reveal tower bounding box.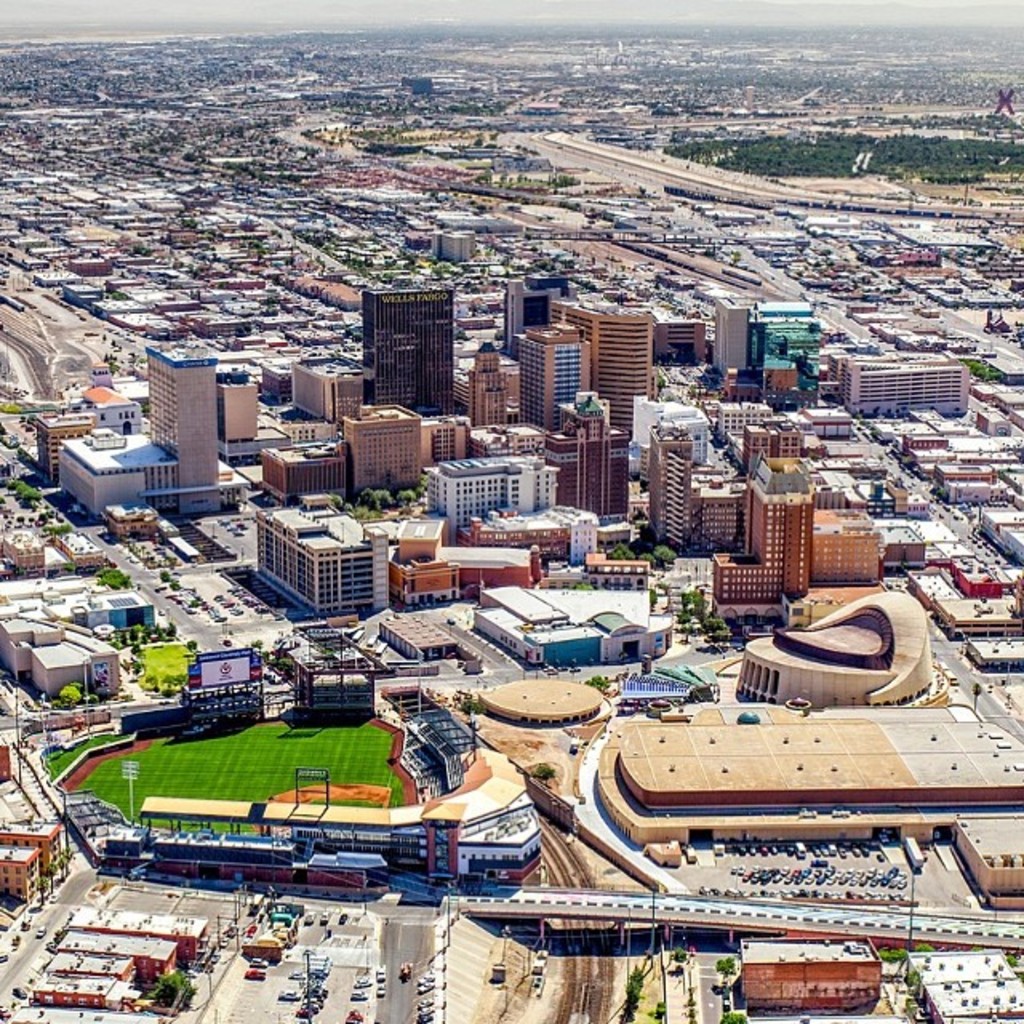
Revealed: [544, 419, 616, 522].
